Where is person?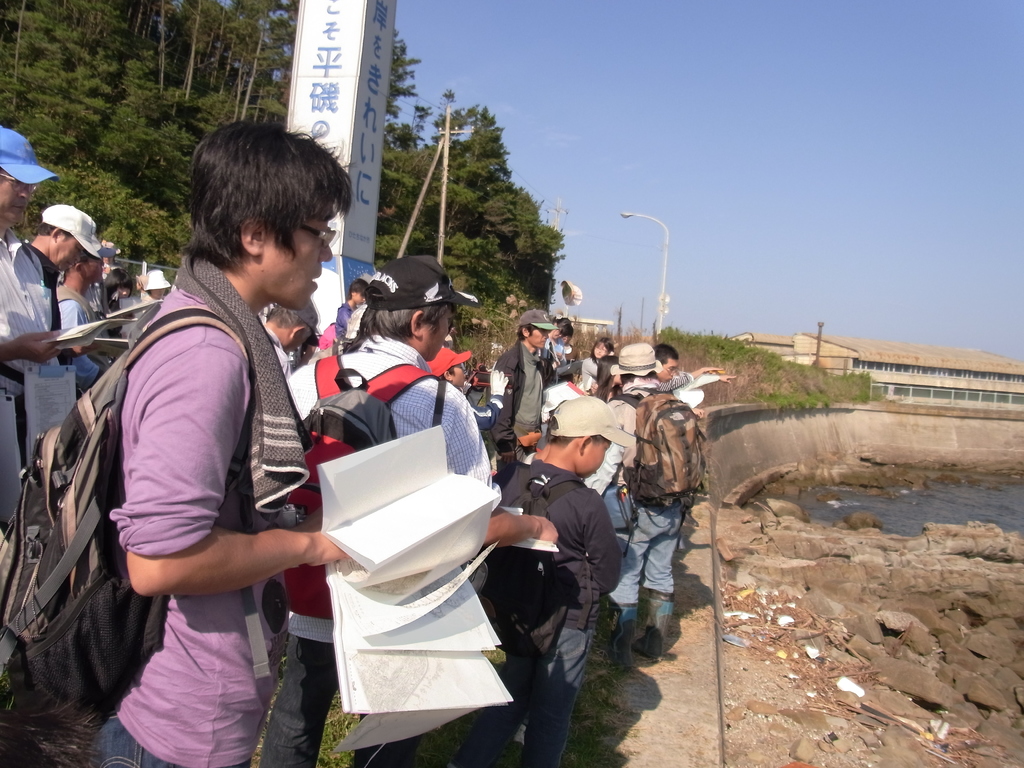
95/124/365/767.
